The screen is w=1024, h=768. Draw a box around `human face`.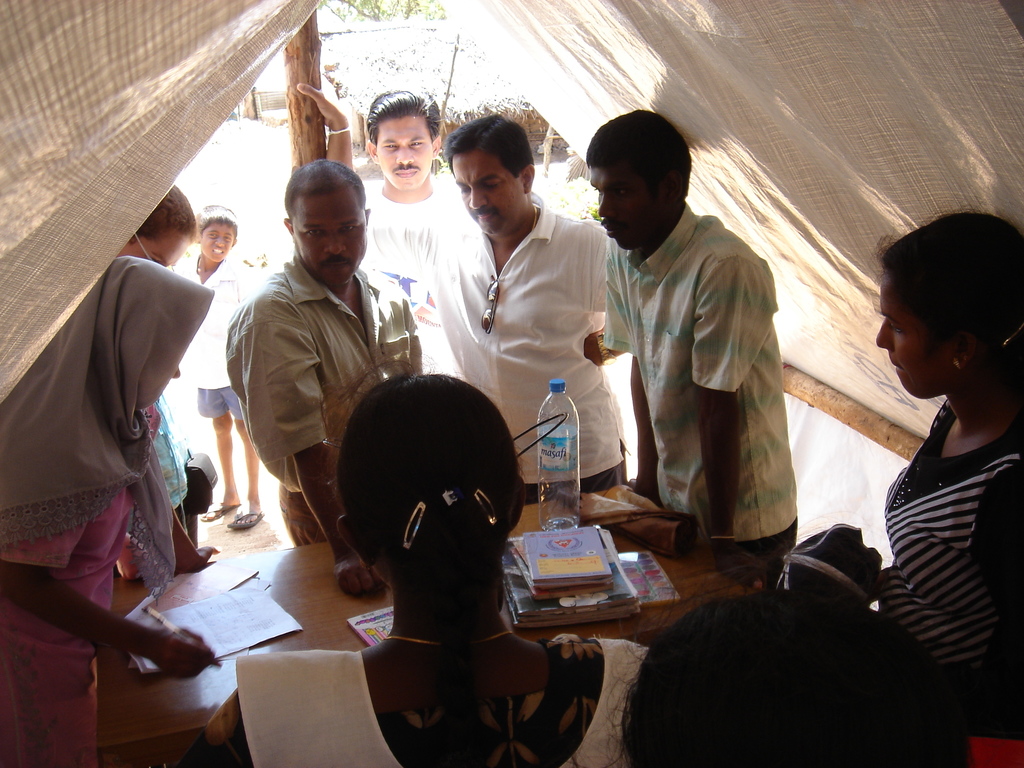
box=[861, 276, 971, 395].
